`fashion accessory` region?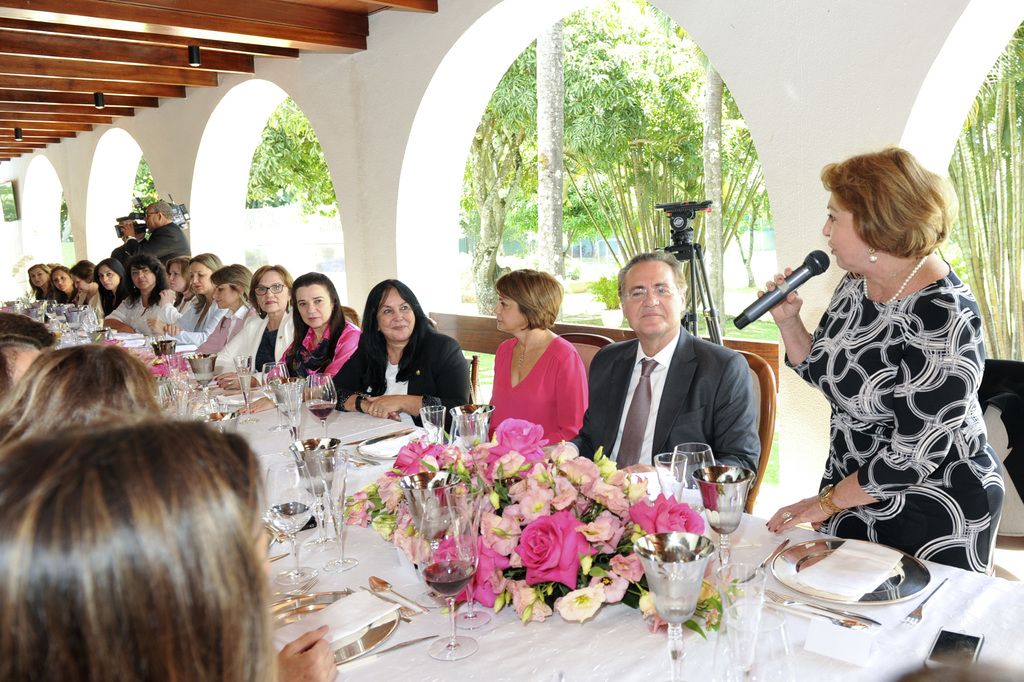
(373,408,378,410)
